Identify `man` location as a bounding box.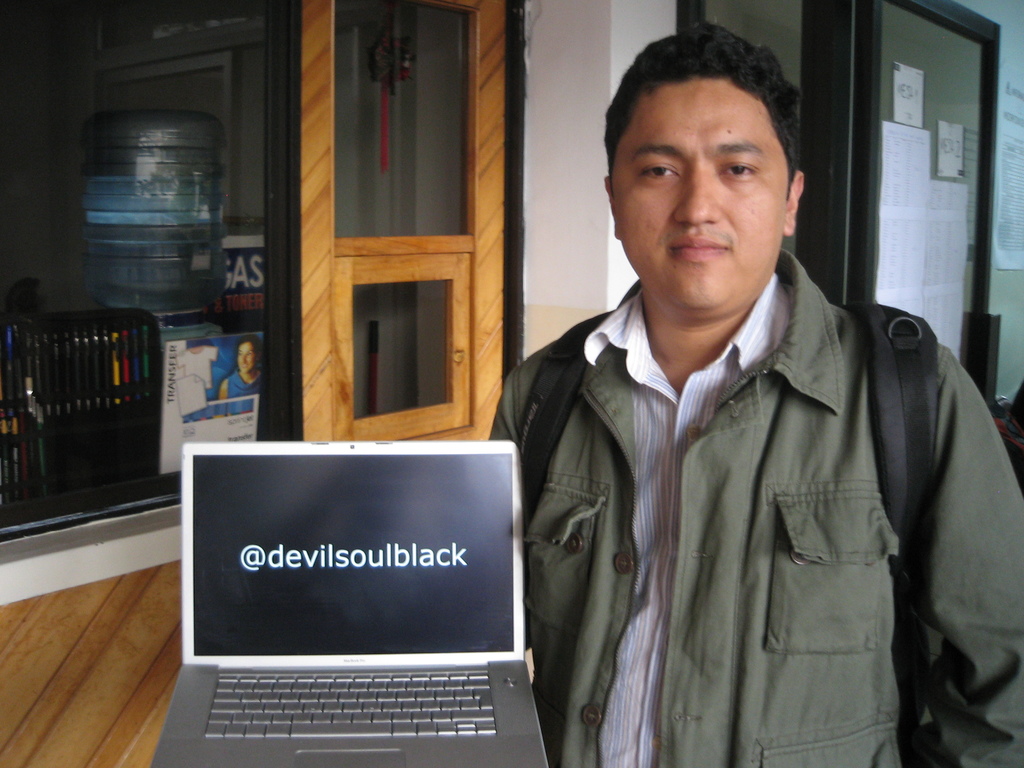
box(458, 35, 990, 767).
